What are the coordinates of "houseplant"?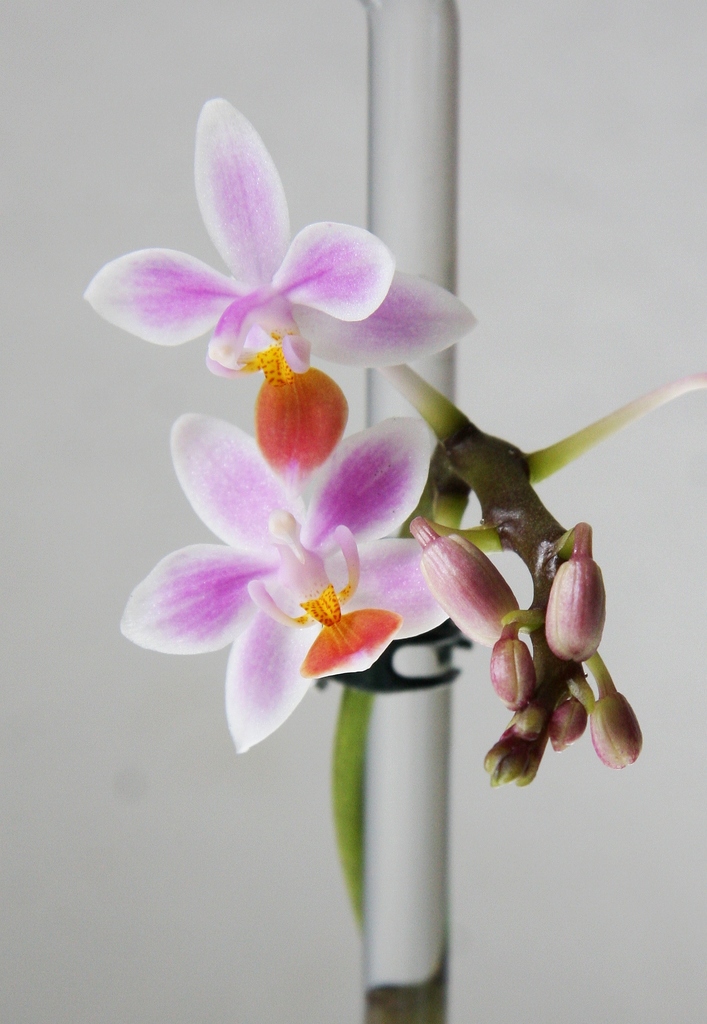
(78, 197, 627, 996).
